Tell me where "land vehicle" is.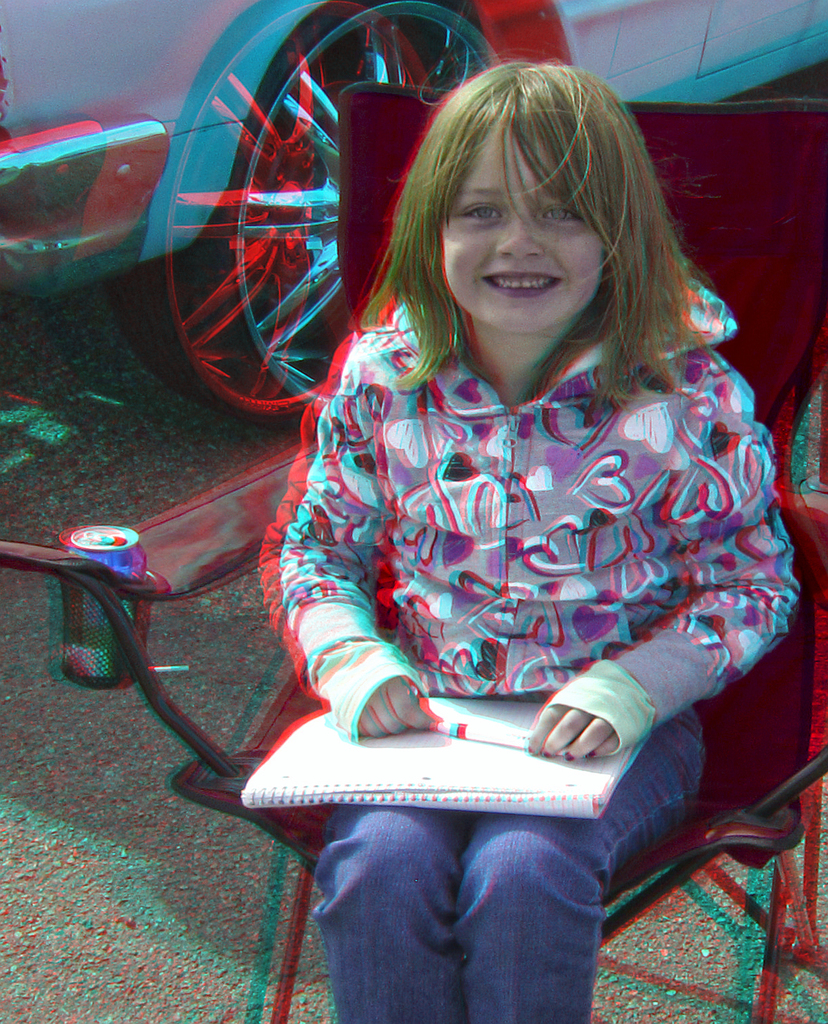
"land vehicle" is at {"x1": 0, "y1": 0, "x2": 827, "y2": 423}.
